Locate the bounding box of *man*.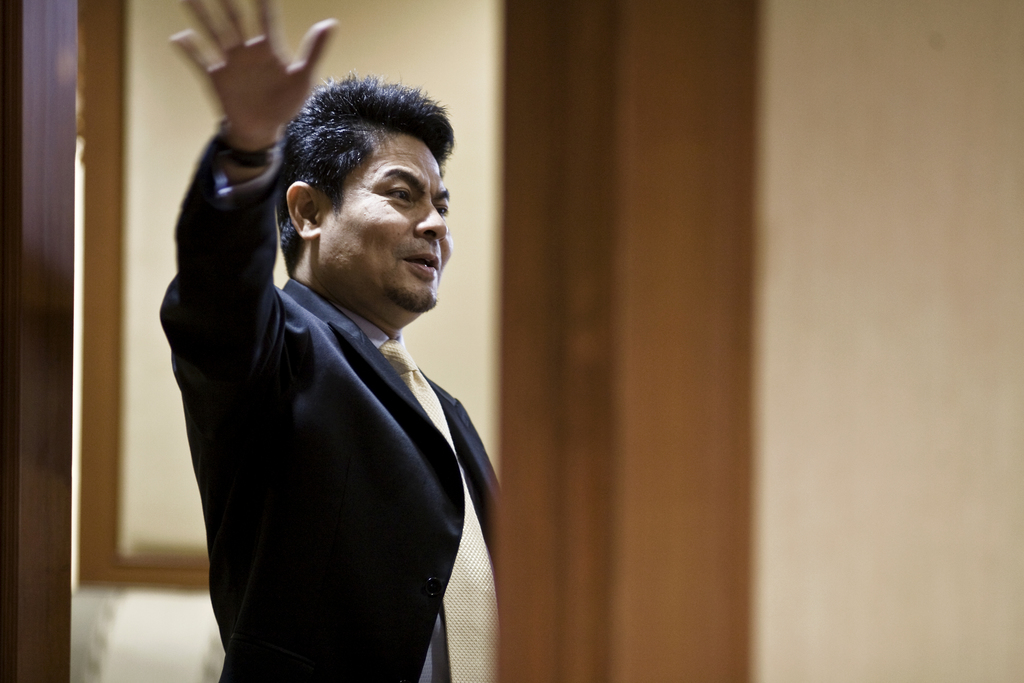
Bounding box: <box>128,13,512,682</box>.
